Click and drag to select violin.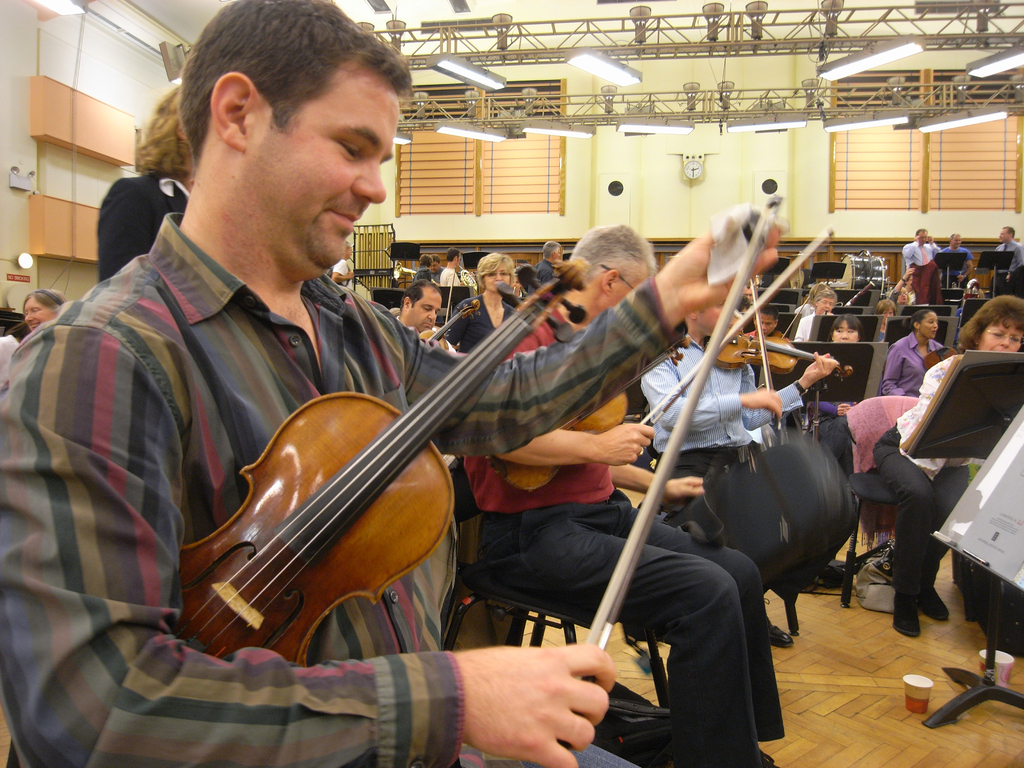
Selection: pyautogui.locateOnScreen(705, 273, 853, 426).
